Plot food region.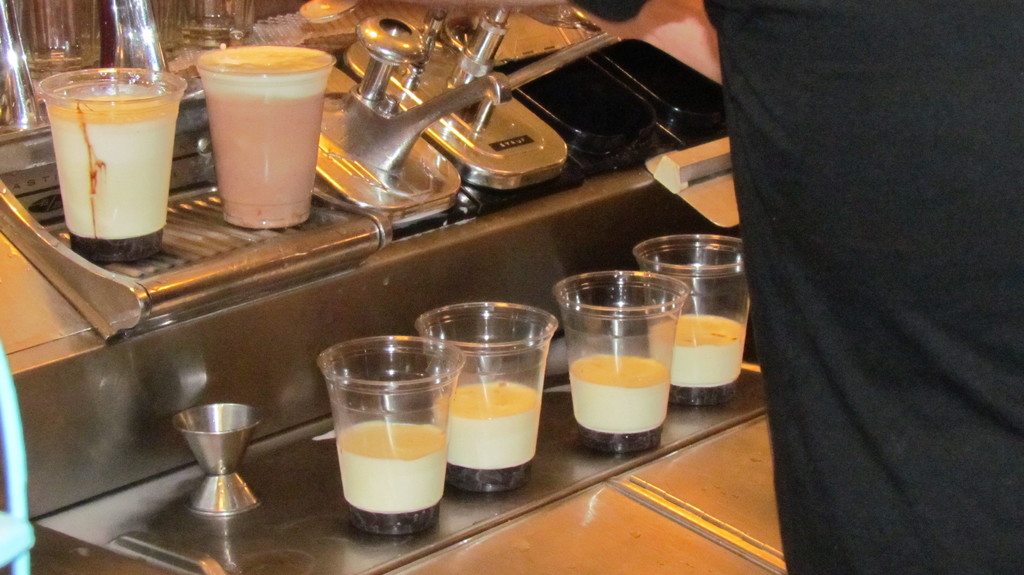
Plotted at BBox(214, 50, 330, 236).
